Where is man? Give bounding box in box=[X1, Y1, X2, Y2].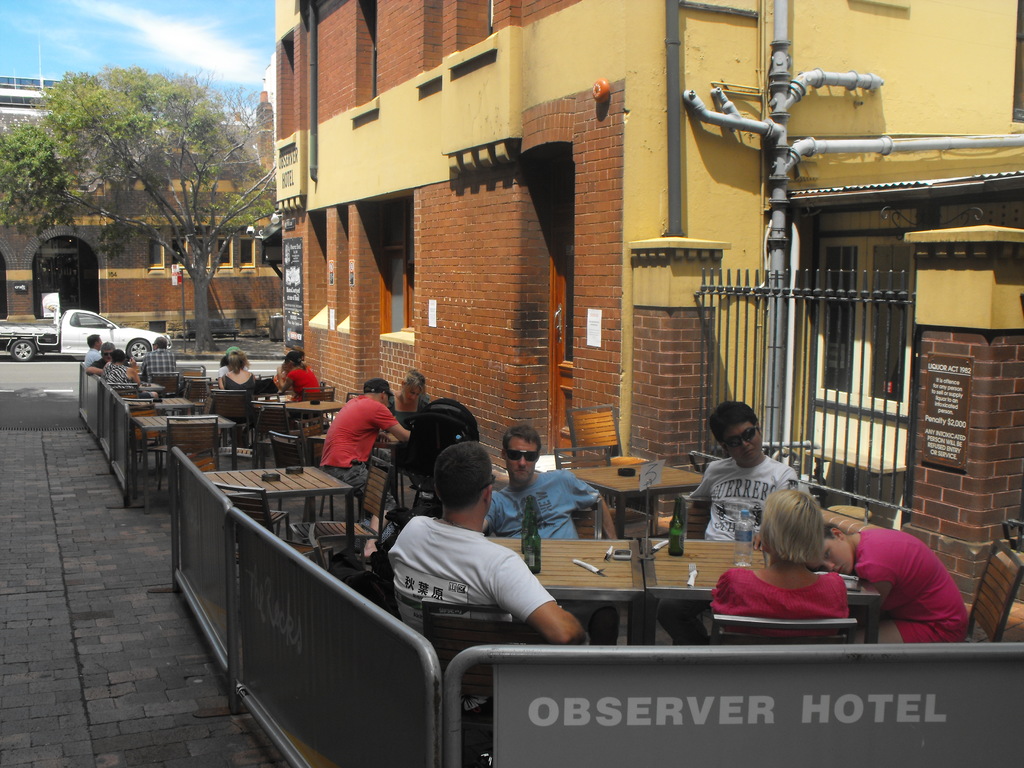
box=[83, 341, 115, 376].
